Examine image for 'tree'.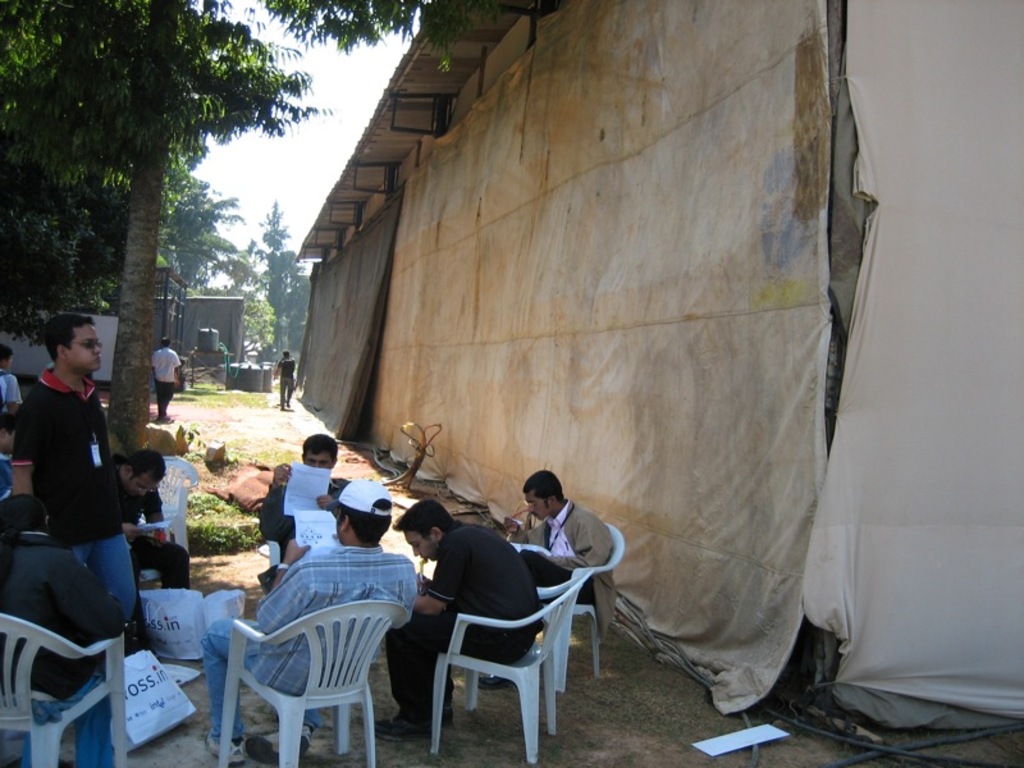
Examination result: <region>0, 0, 333, 422</region>.
